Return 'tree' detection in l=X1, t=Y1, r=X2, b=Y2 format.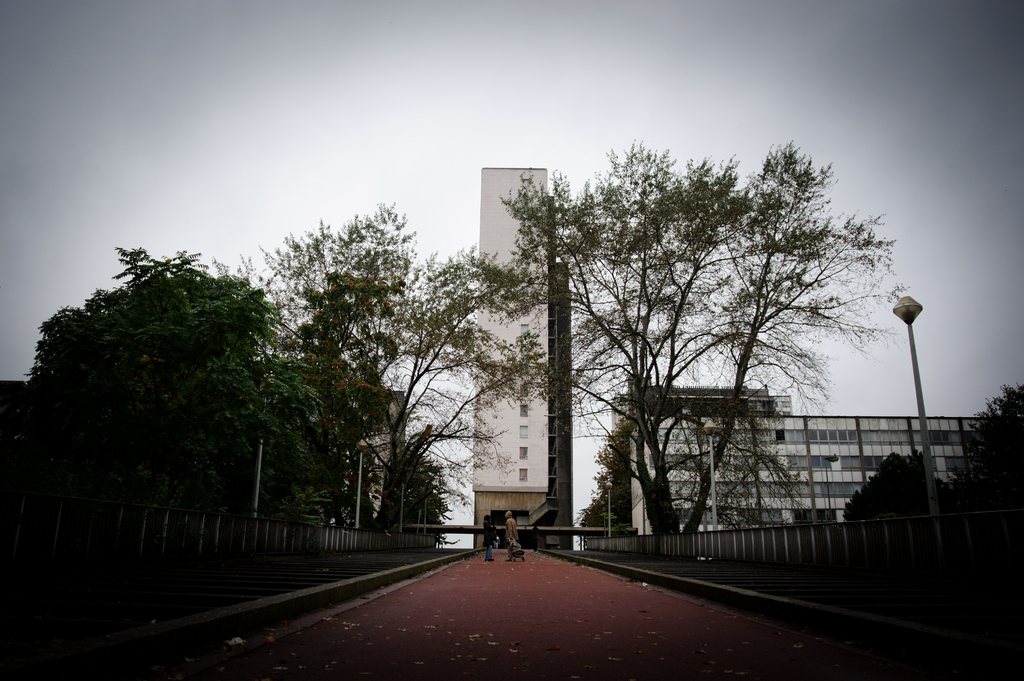
l=531, t=121, r=905, b=570.
